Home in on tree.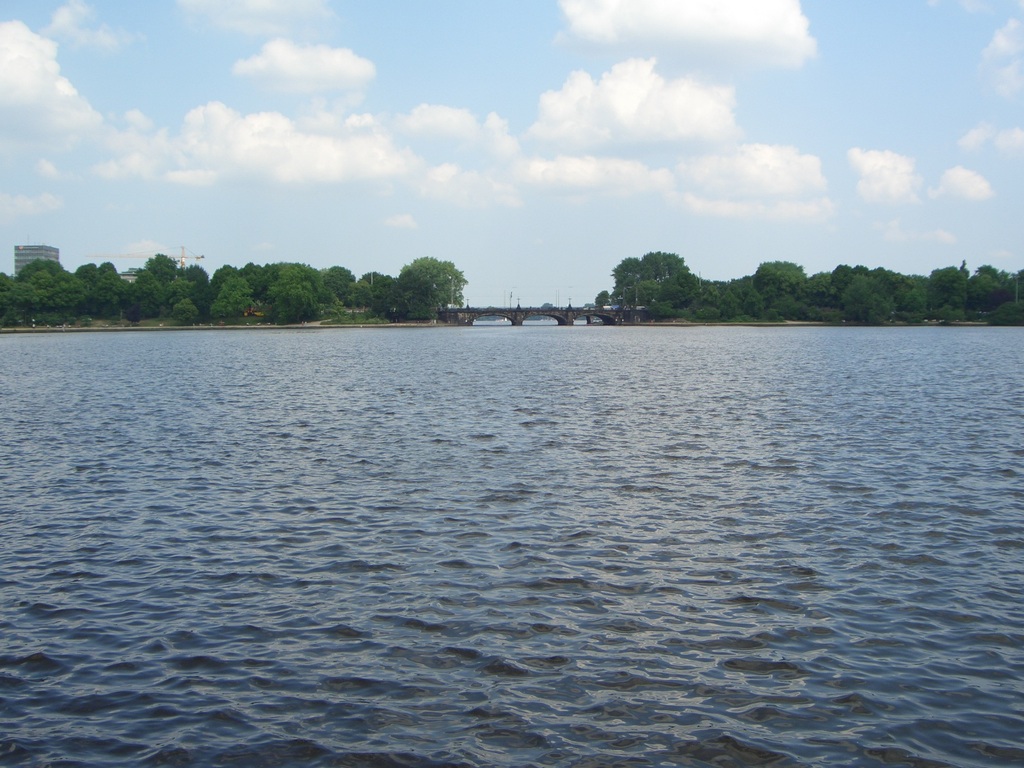
Homed in at [396, 273, 437, 326].
